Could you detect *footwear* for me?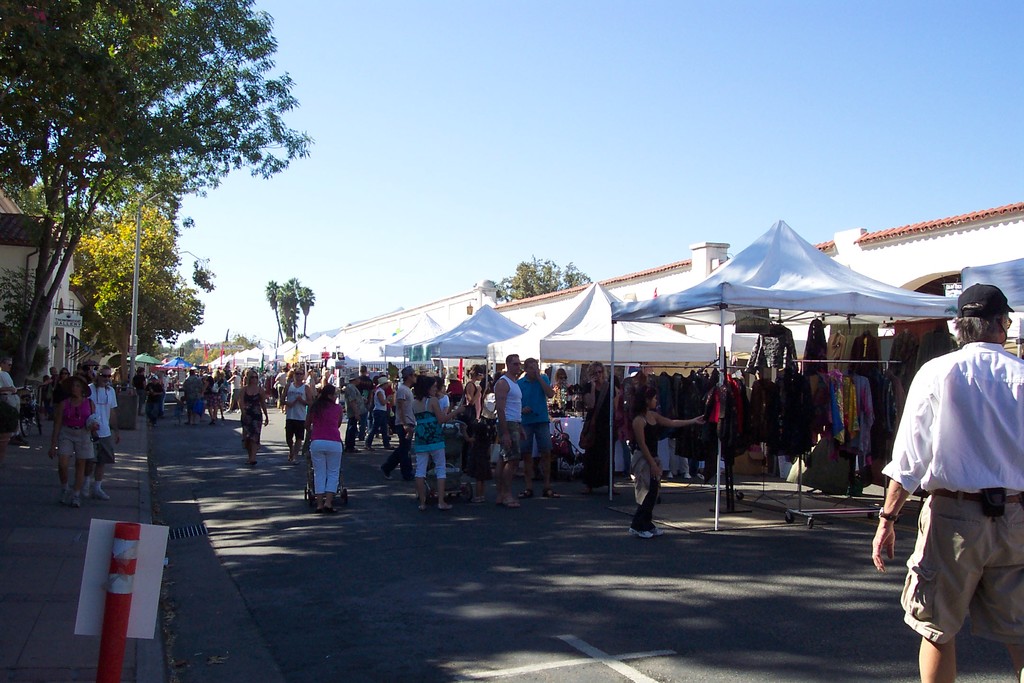
Detection result: left=324, top=506, right=337, bottom=514.
